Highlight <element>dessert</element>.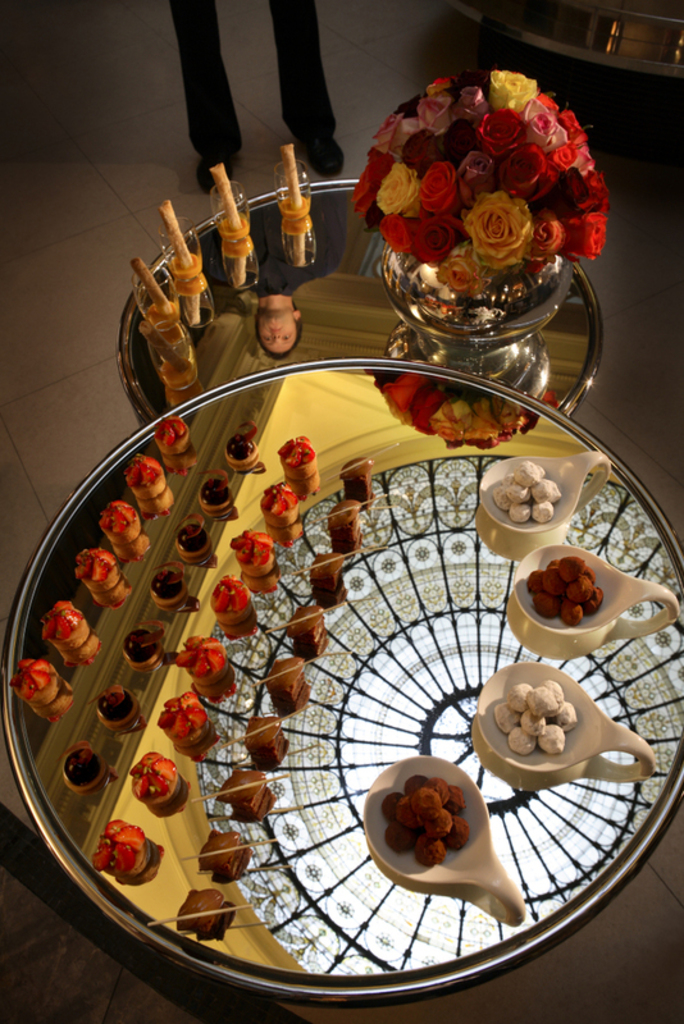
Highlighted region: box=[284, 602, 327, 660].
